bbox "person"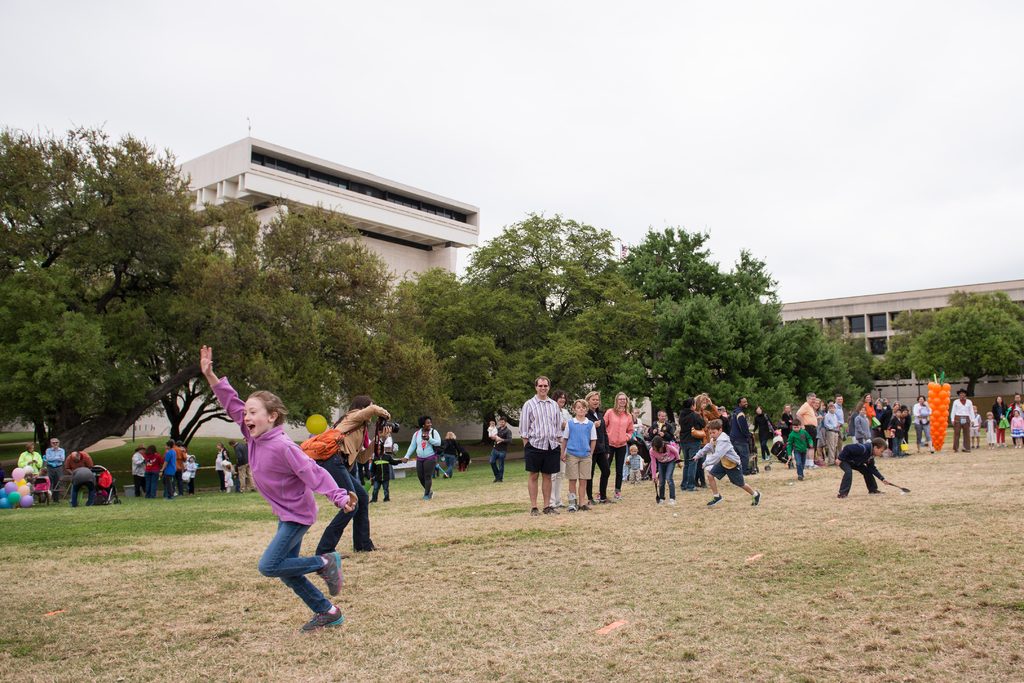
(left=853, top=390, right=874, bottom=439)
